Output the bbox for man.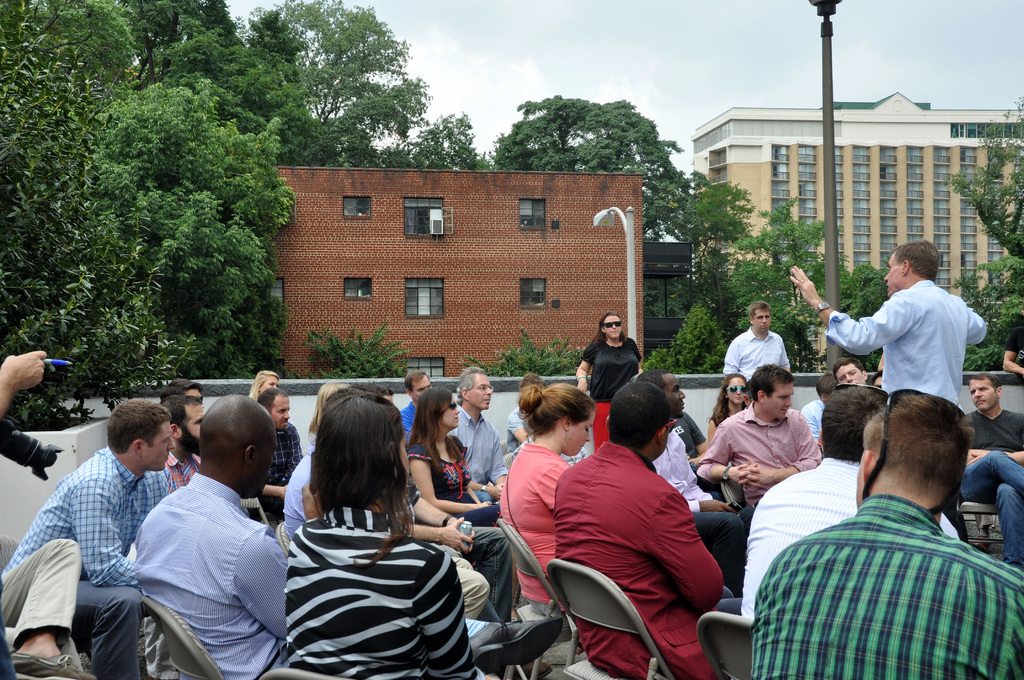
<region>836, 247, 993, 458</region>.
